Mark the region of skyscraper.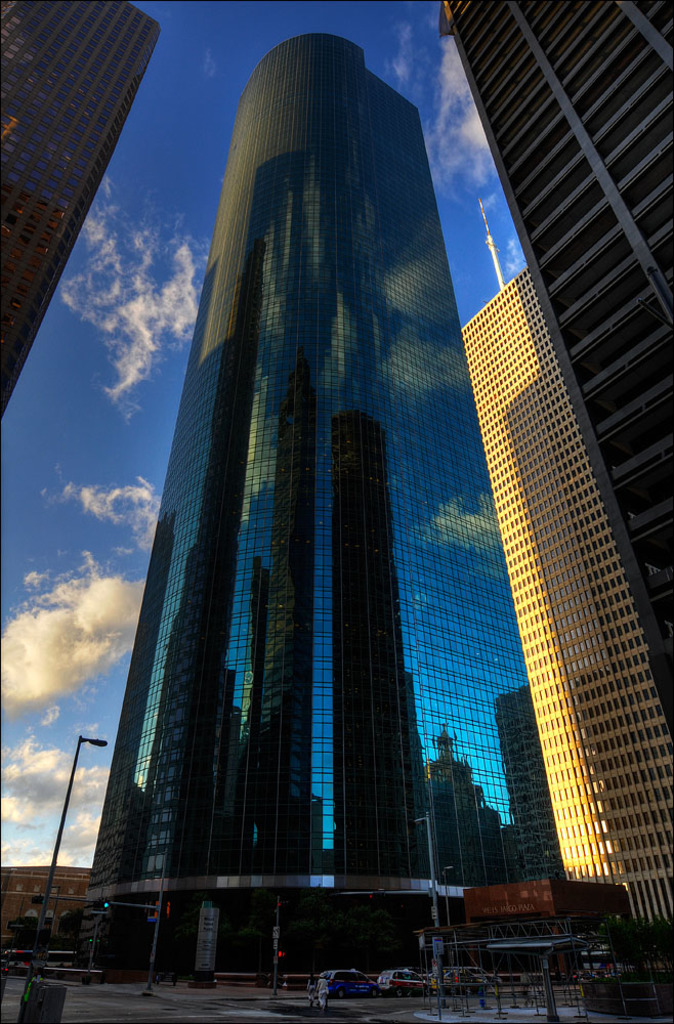
Region: left=444, top=0, right=673, bottom=722.
